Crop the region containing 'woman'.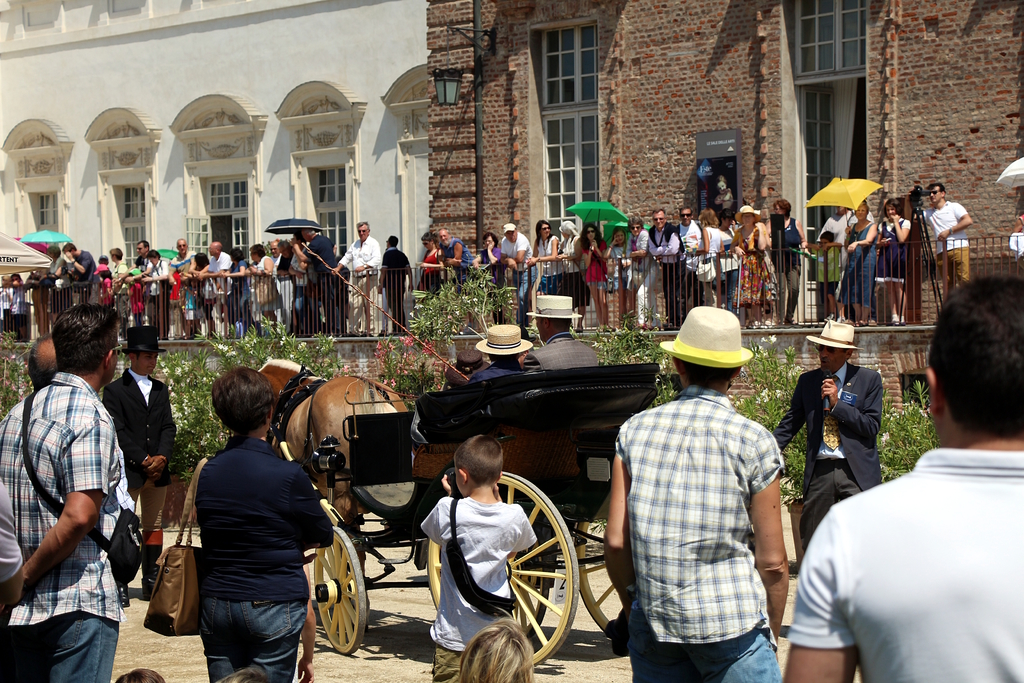
Crop region: 877:197:911:325.
